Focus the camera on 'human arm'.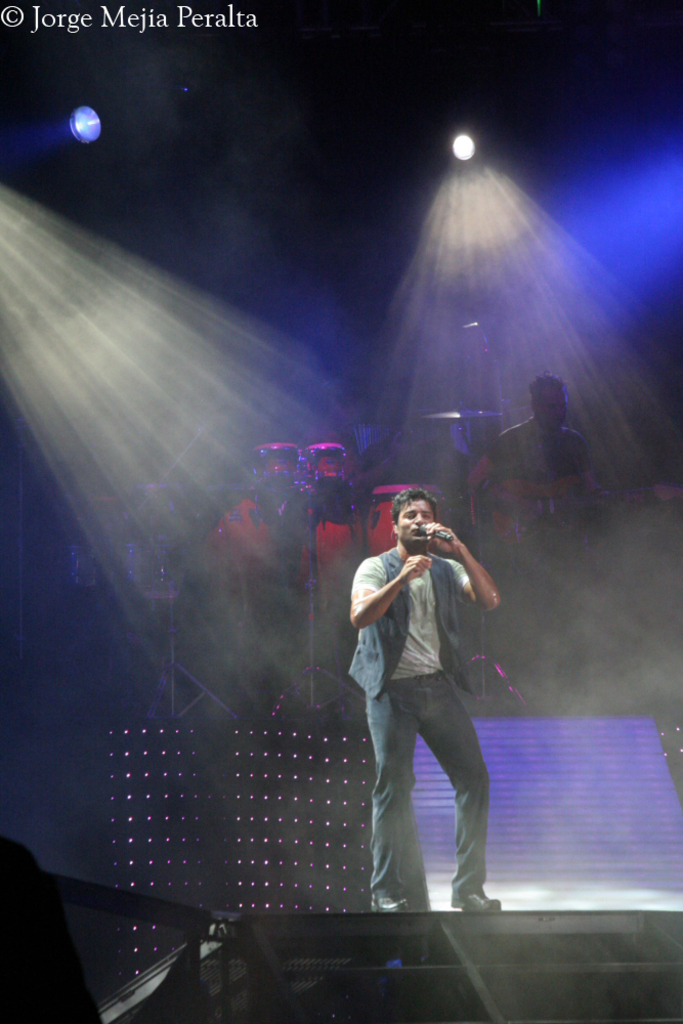
Focus region: l=422, t=520, r=502, b=616.
